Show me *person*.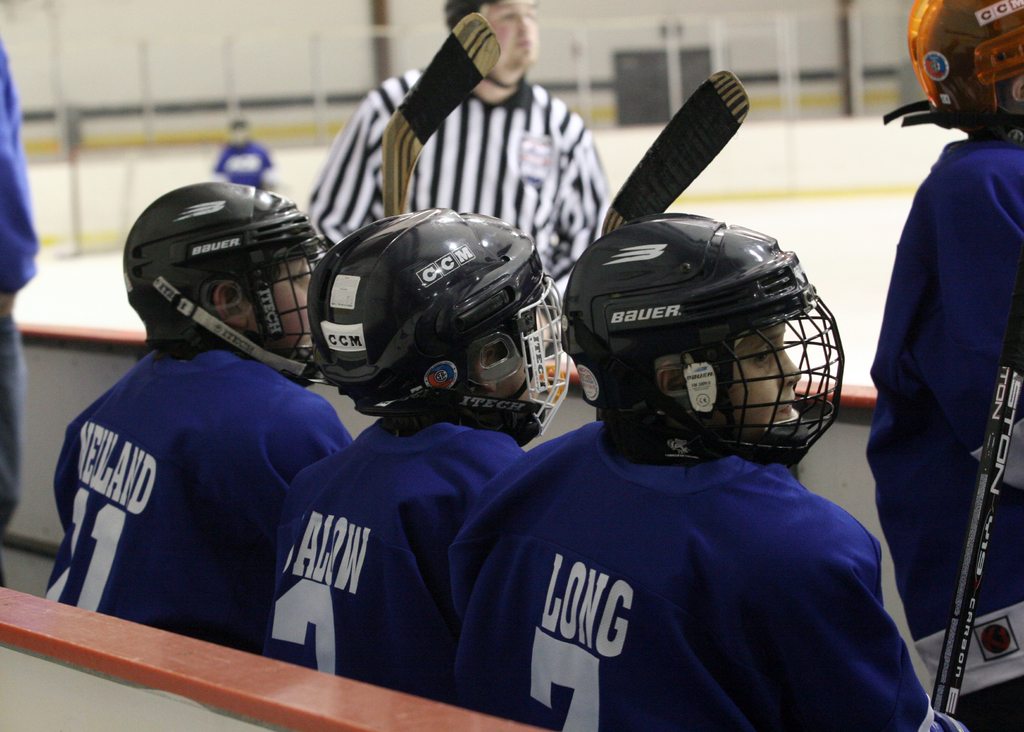
*person* is here: {"x1": 271, "y1": 309, "x2": 544, "y2": 711}.
